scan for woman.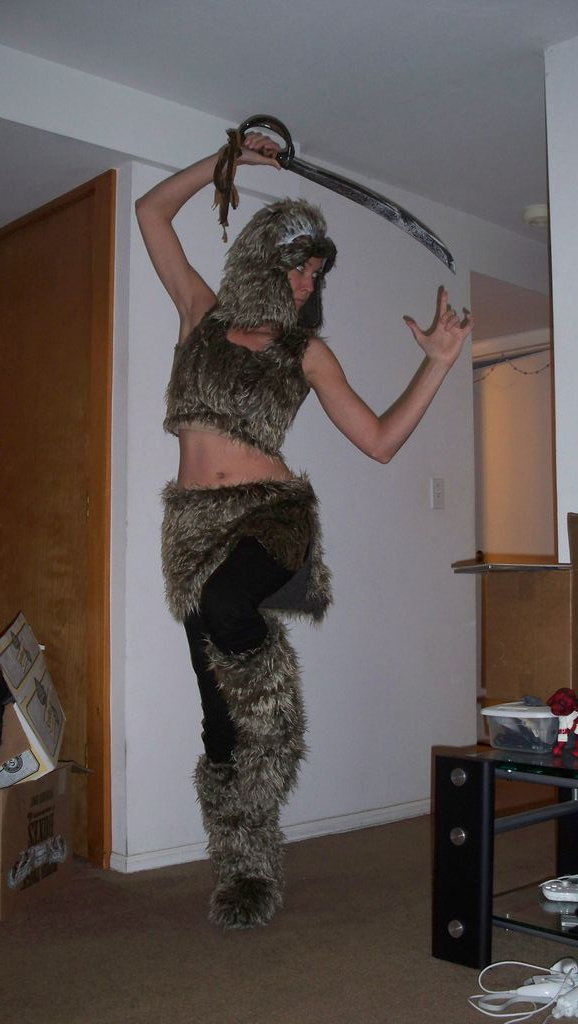
Scan result: <bbox>130, 147, 455, 924</bbox>.
